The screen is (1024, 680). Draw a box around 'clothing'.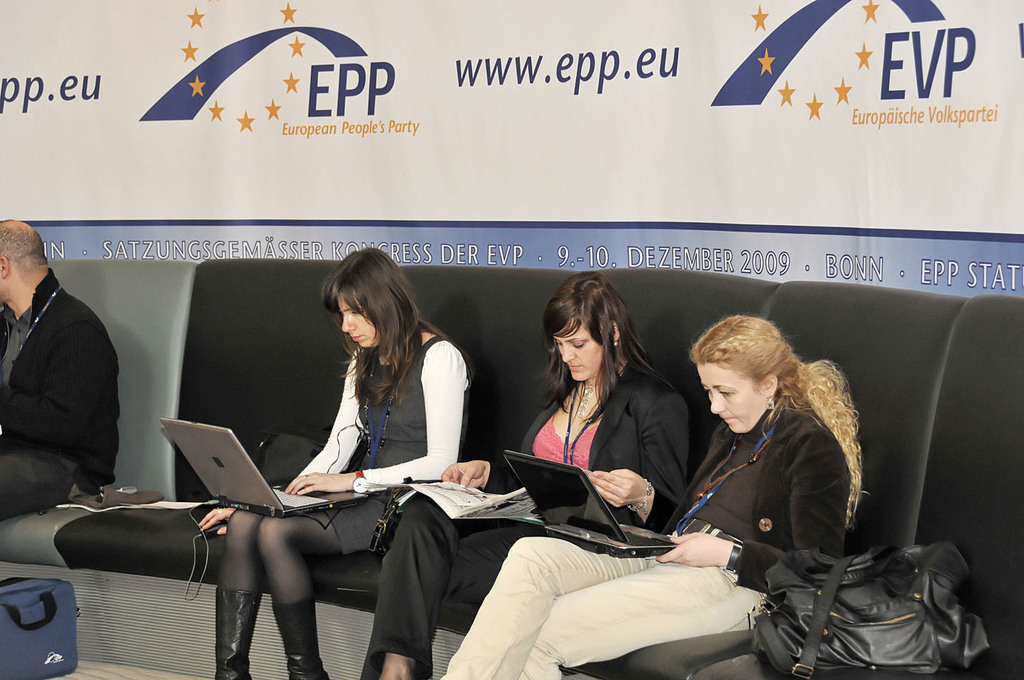
[281,334,465,559].
